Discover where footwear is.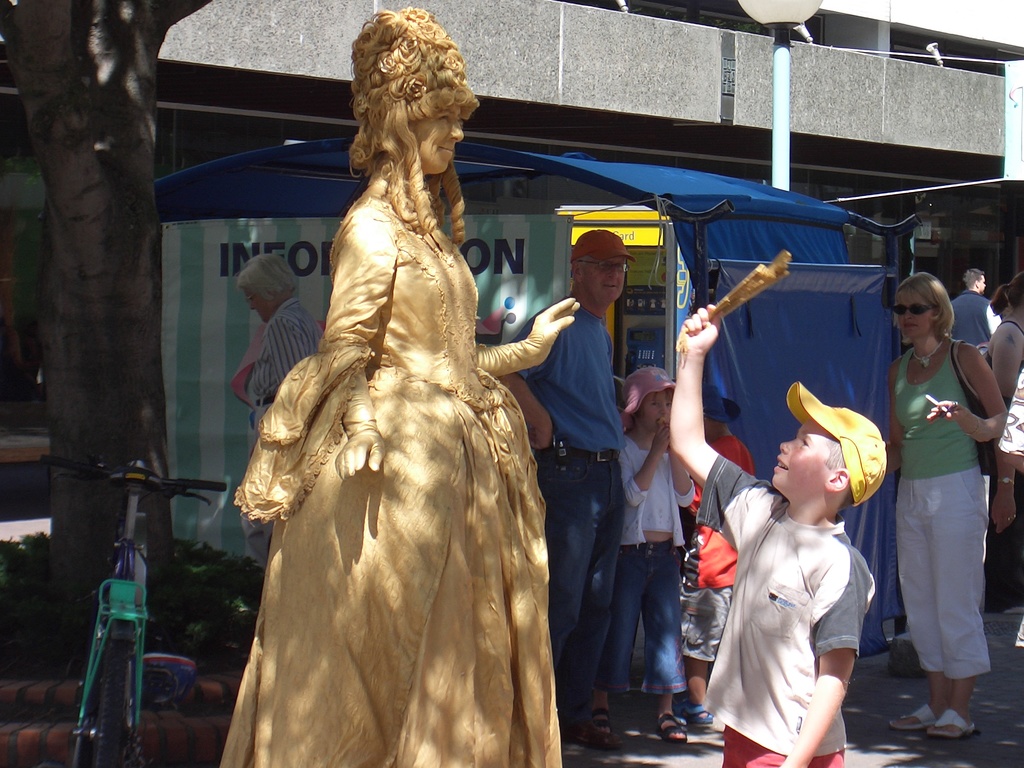
Discovered at [889,701,938,733].
